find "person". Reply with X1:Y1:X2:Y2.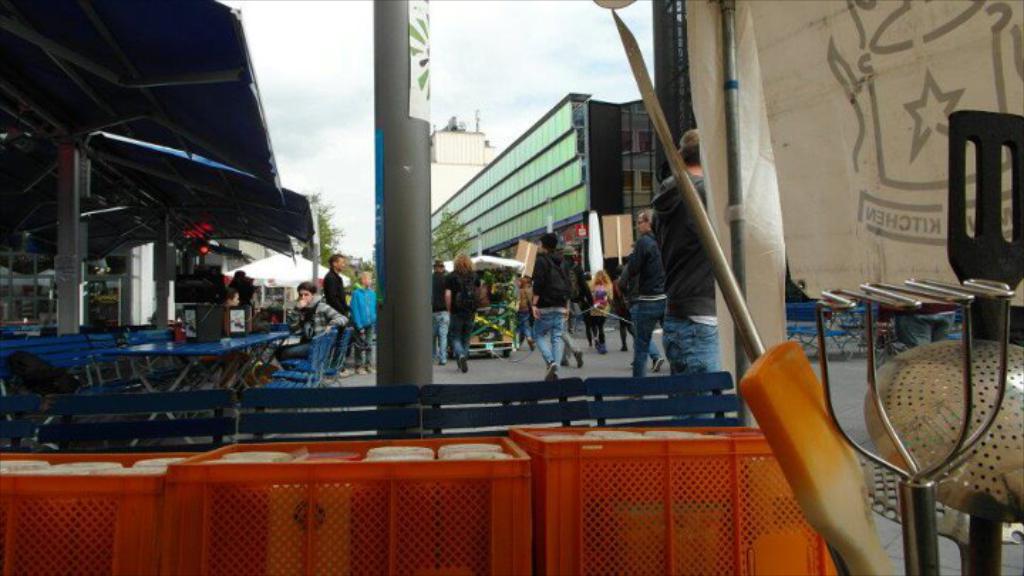
582:283:614:343.
